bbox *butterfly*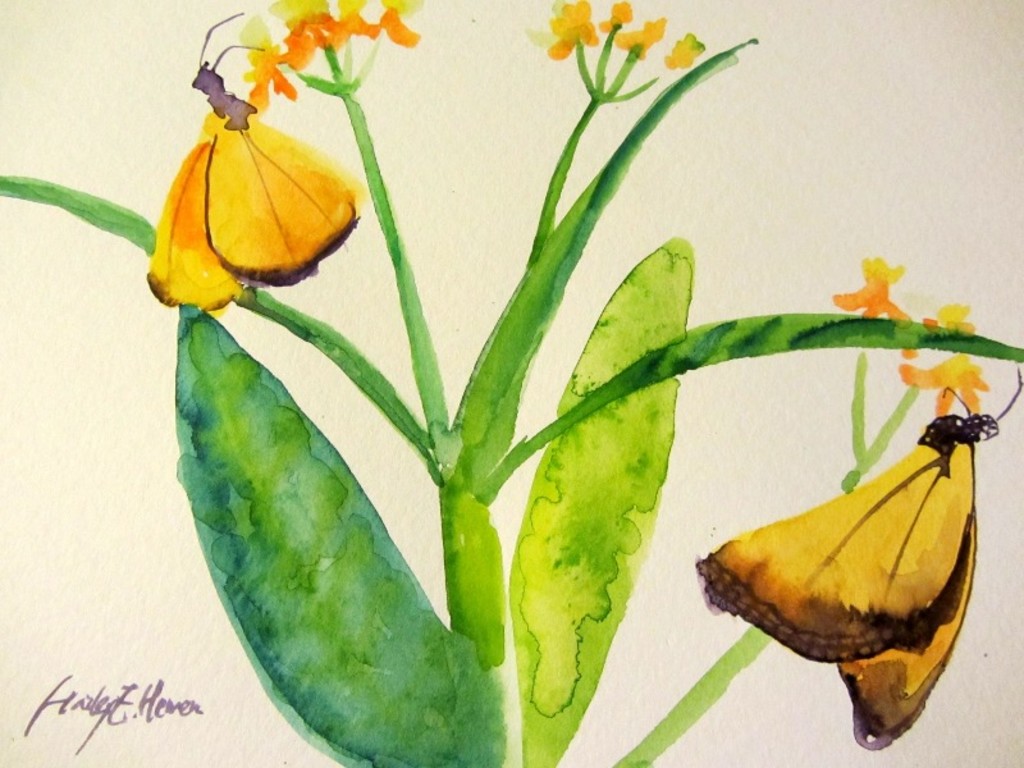
<region>142, 9, 367, 321</region>
